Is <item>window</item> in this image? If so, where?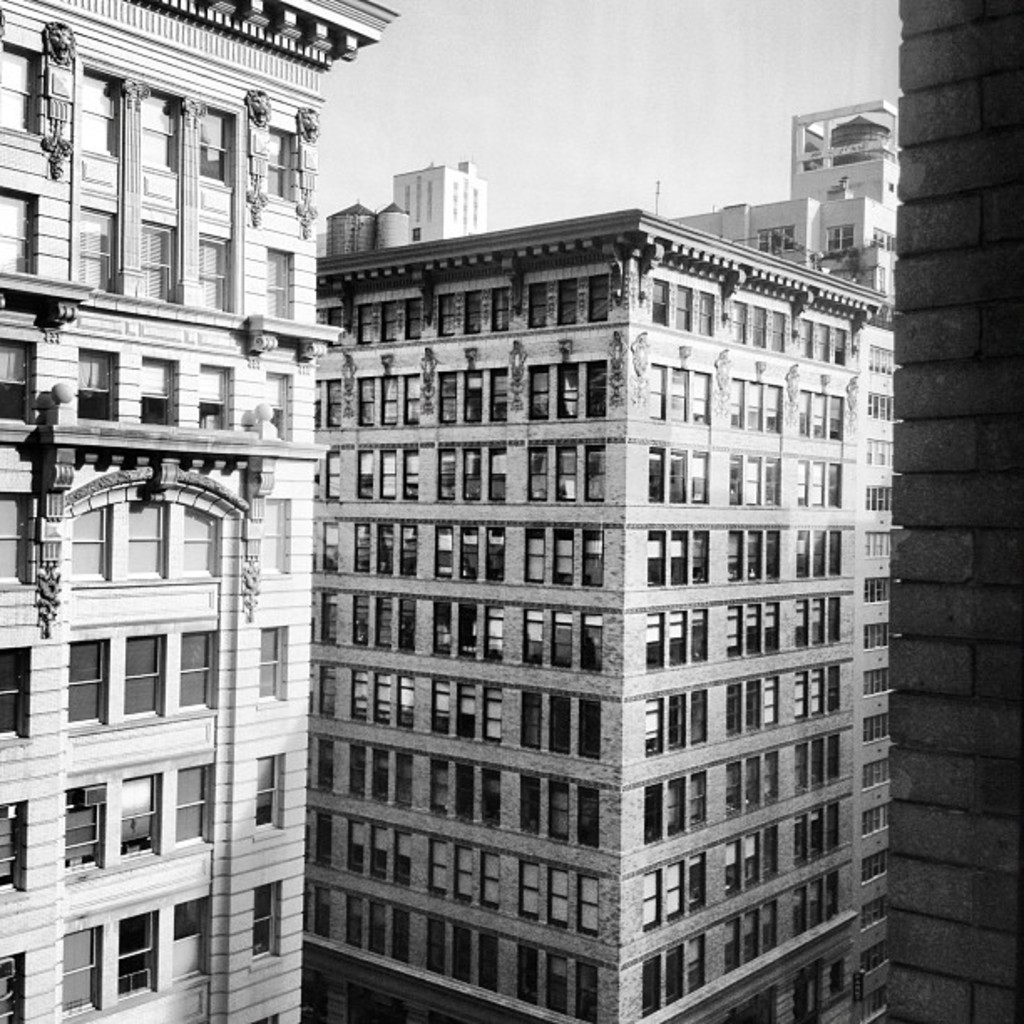
Yes, at 746/455/763/502.
